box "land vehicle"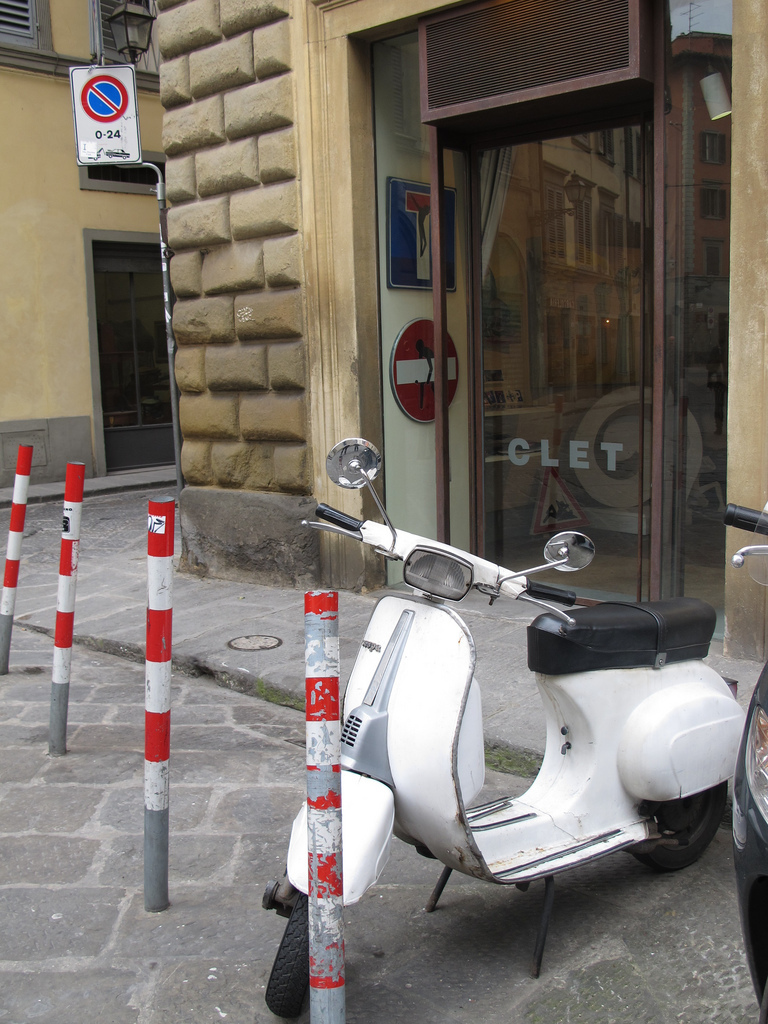
pyautogui.locateOnScreen(724, 503, 767, 1023)
